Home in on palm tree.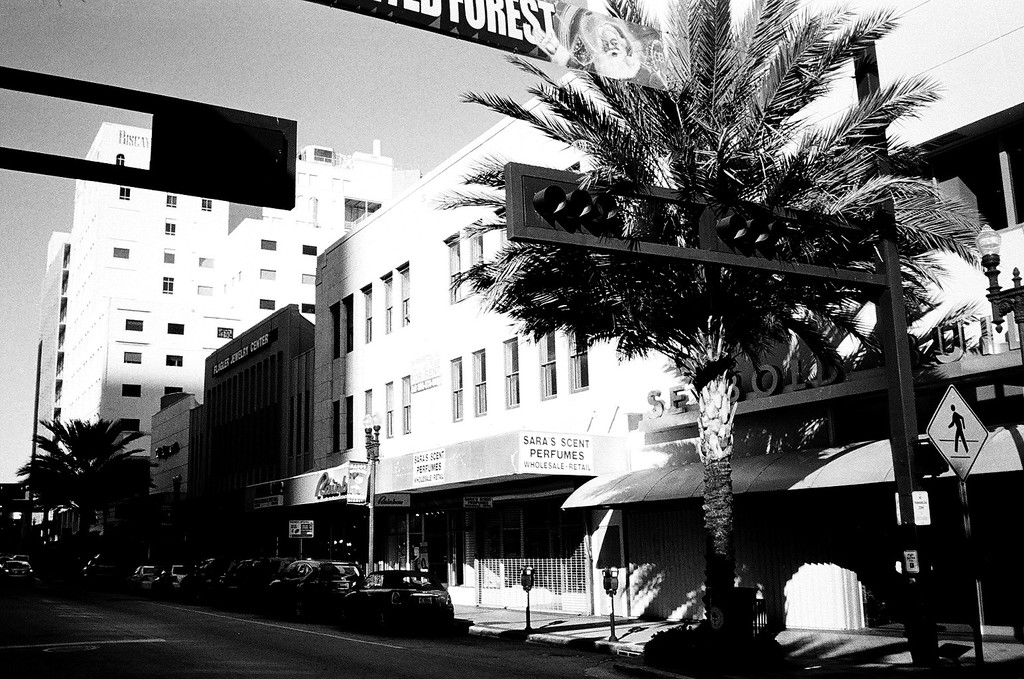
Homed in at locate(23, 408, 147, 574).
